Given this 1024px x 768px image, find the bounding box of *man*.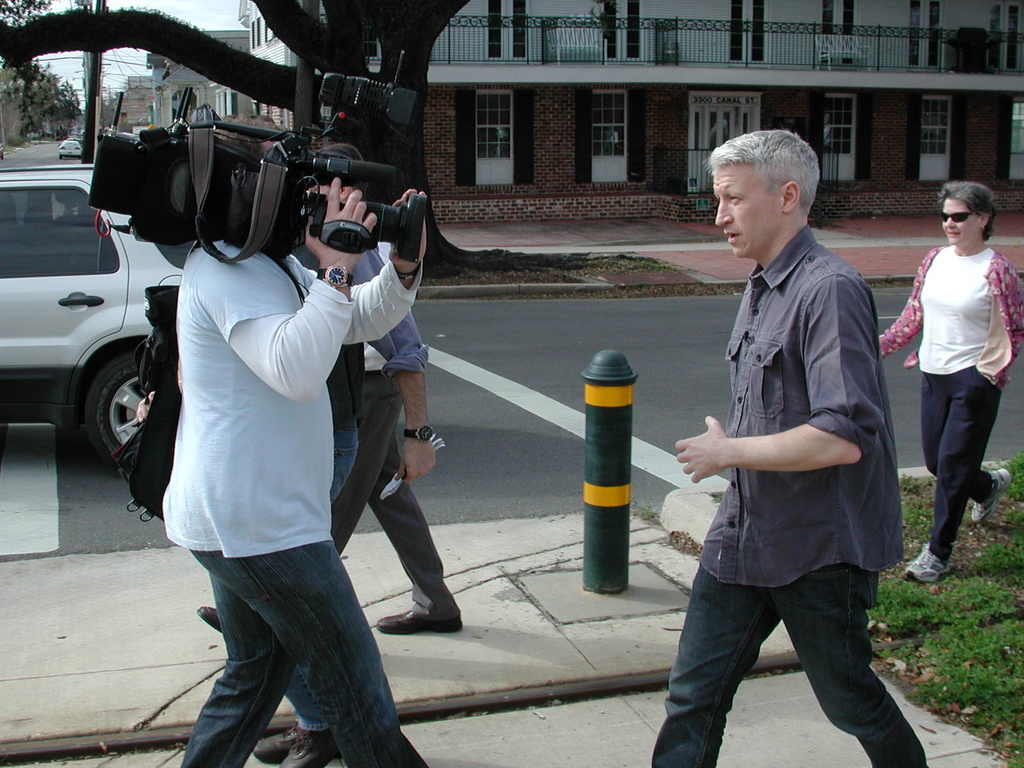
bbox=[163, 109, 436, 767].
